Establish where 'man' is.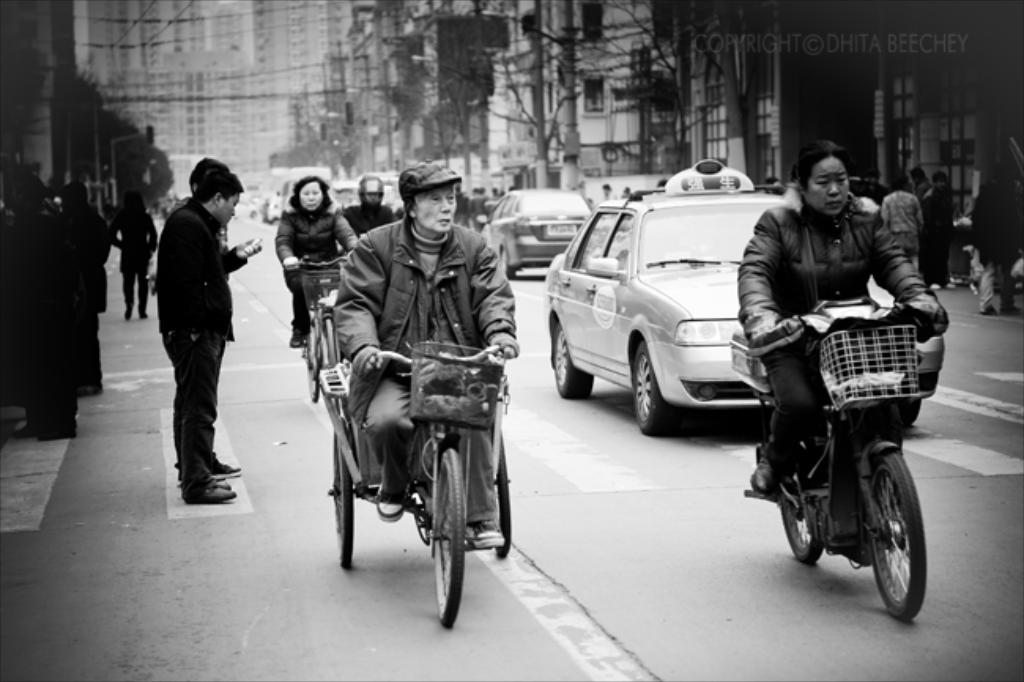
Established at pyautogui.locateOnScreen(974, 172, 1022, 317).
